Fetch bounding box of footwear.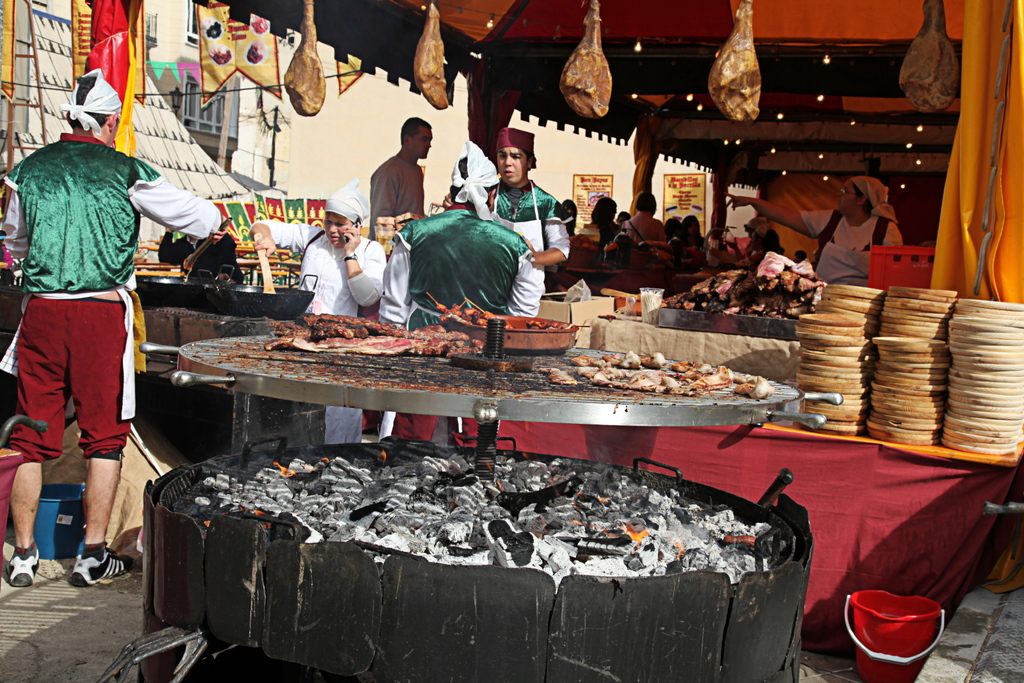
Bbox: bbox(3, 547, 47, 586).
